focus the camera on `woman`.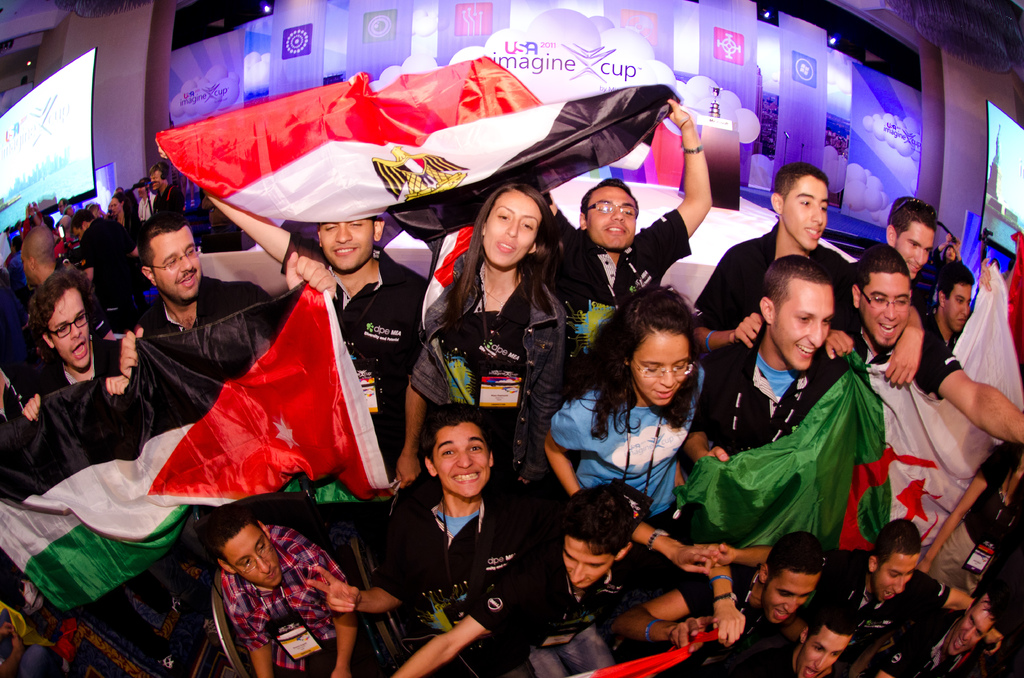
Focus region: (left=536, top=287, right=711, bottom=521).
